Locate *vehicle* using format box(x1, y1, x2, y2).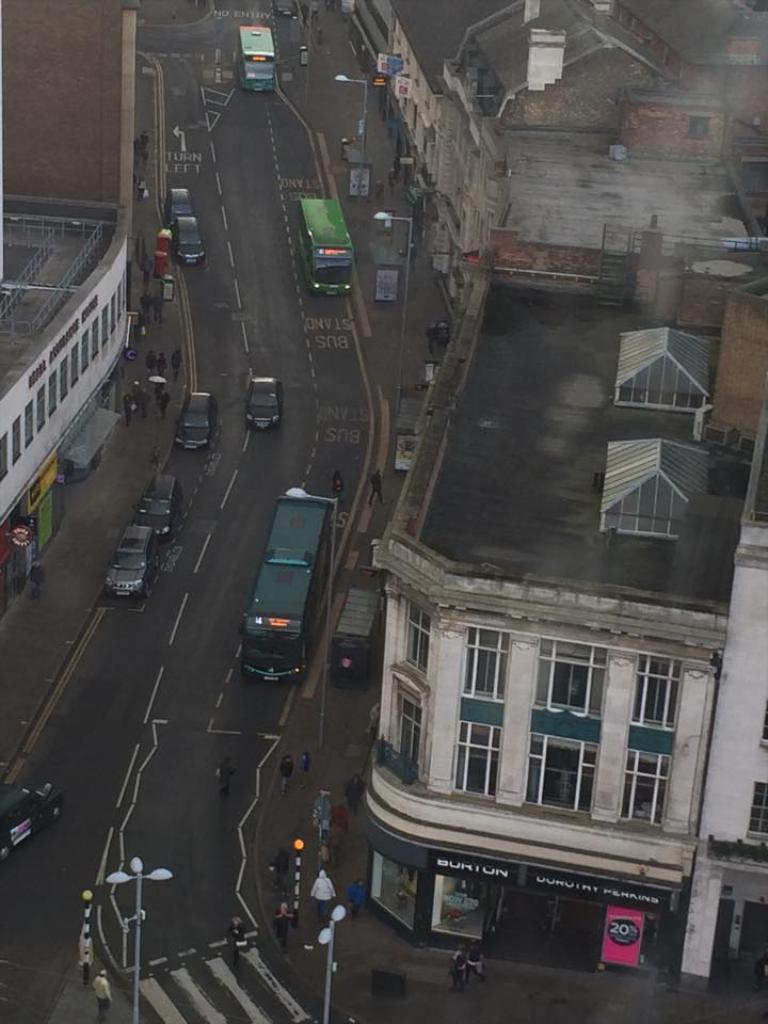
box(165, 185, 199, 224).
